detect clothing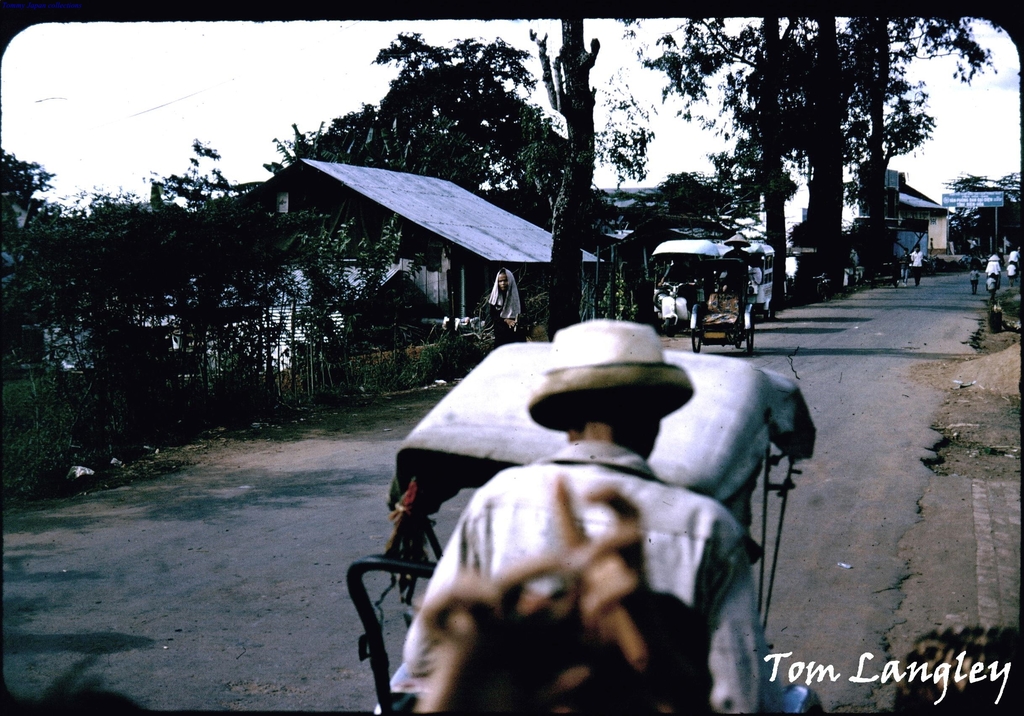
{"left": 365, "top": 417, "right": 821, "bottom": 715}
